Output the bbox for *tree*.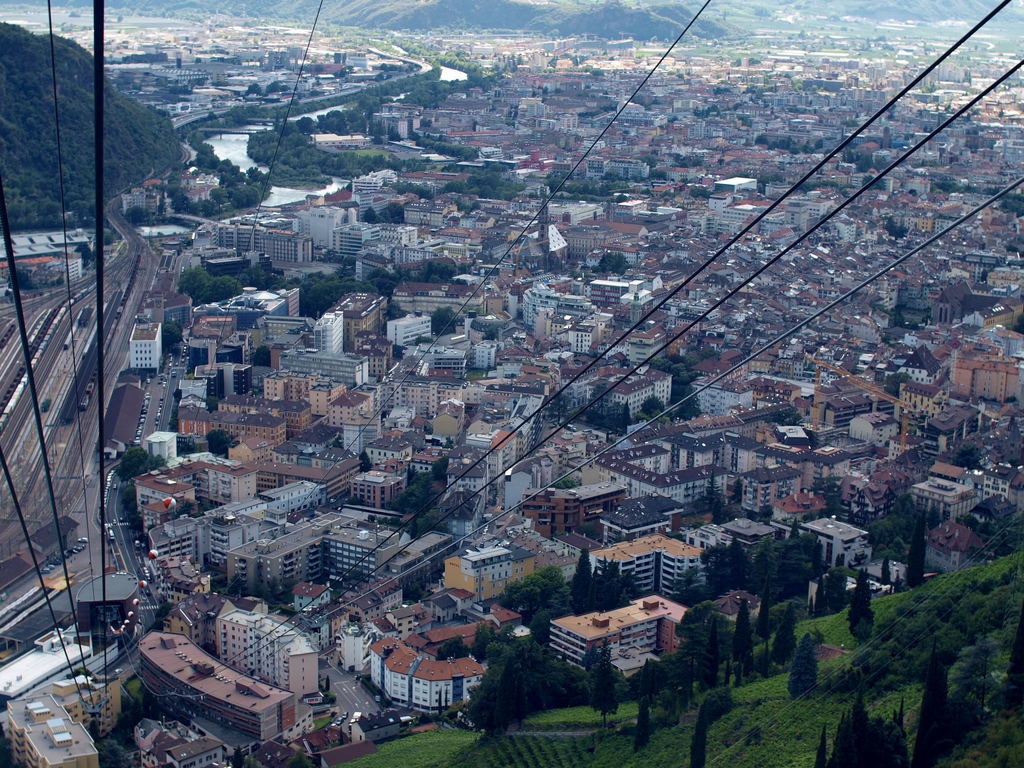
(left=909, top=640, right=956, bottom=767).
